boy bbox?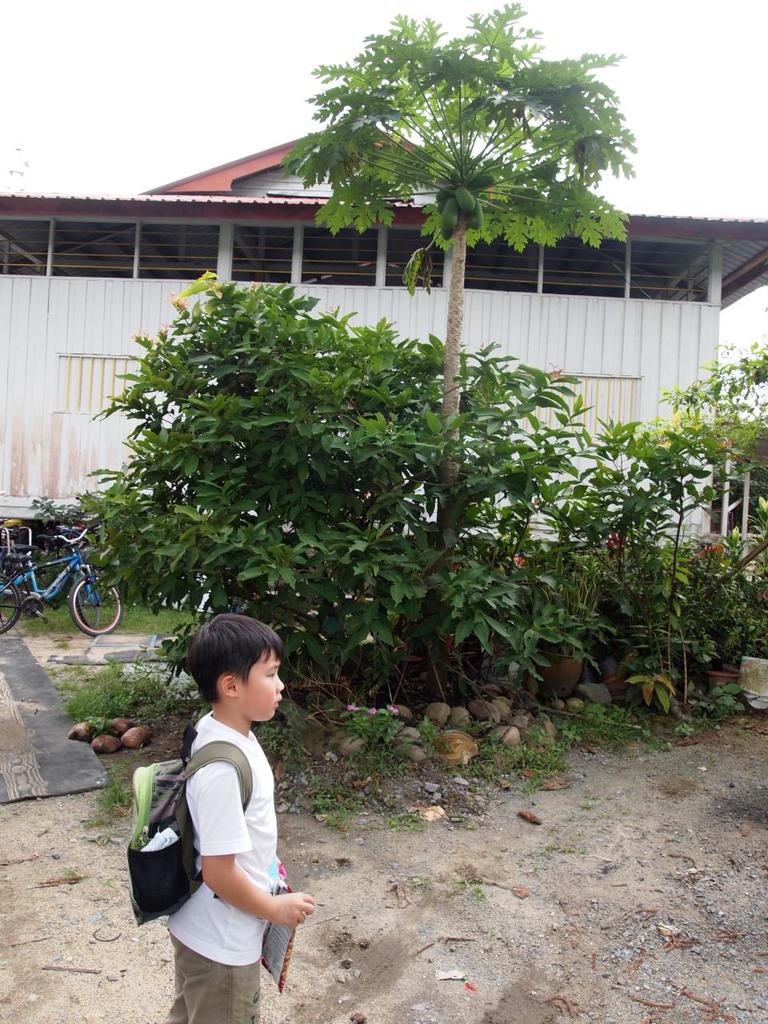
[left=163, top=615, right=314, bottom=1023]
